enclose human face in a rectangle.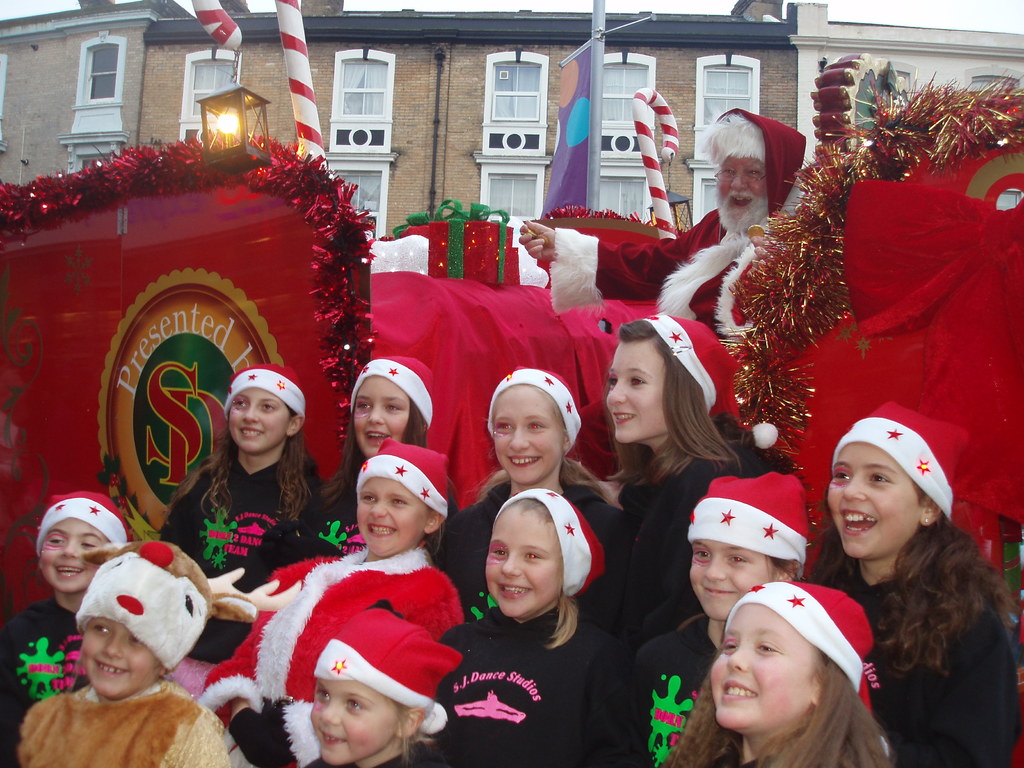
<bbox>492, 383, 564, 487</bbox>.
